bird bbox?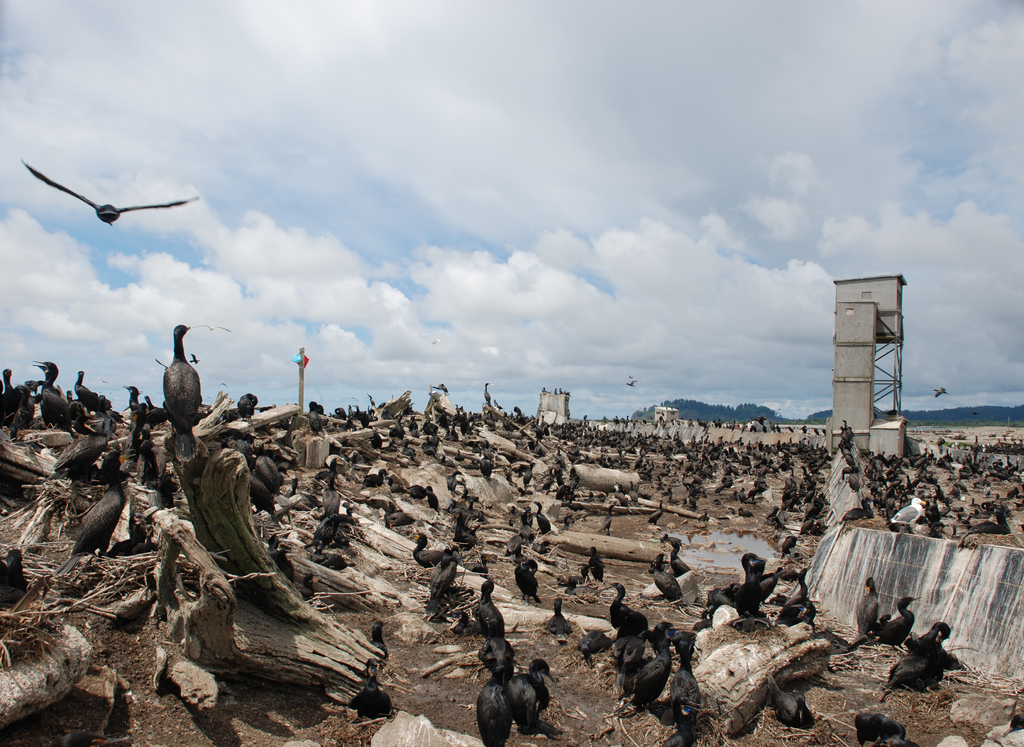
[x1=312, y1=513, x2=339, y2=540]
